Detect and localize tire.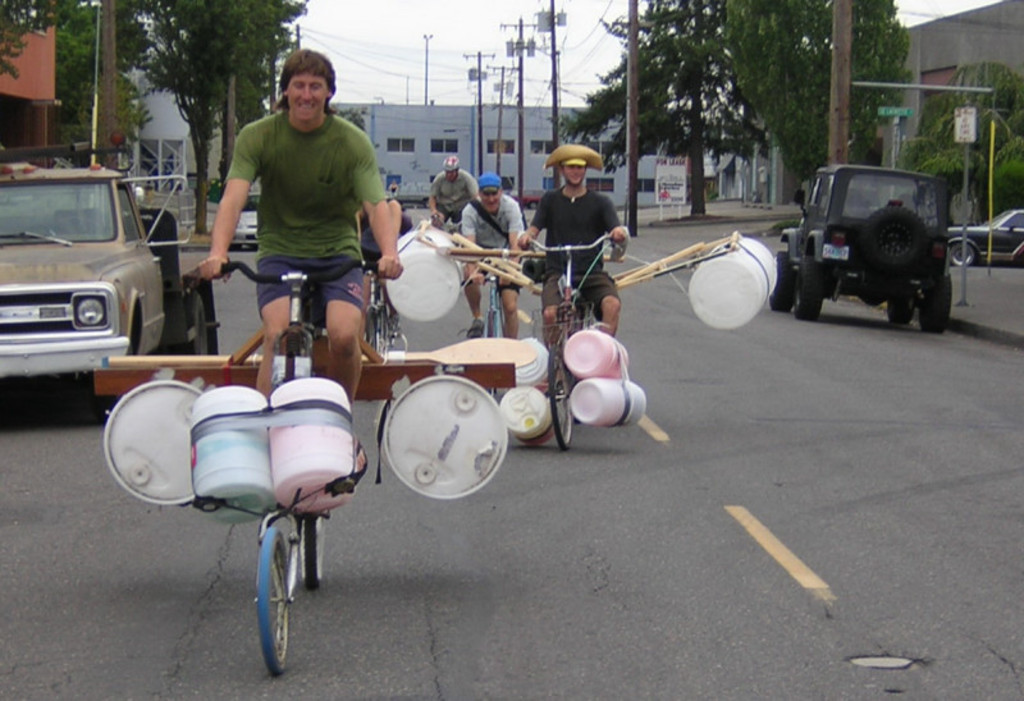
Localized at box=[772, 247, 795, 311].
